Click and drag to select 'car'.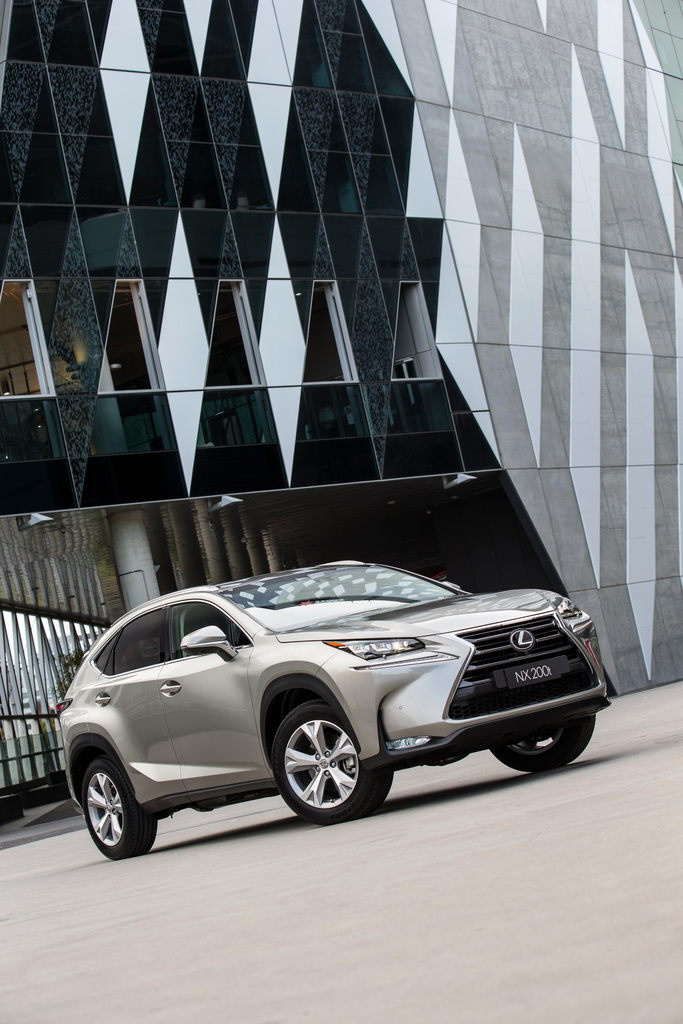
Selection: <bbox>54, 560, 621, 860</bbox>.
